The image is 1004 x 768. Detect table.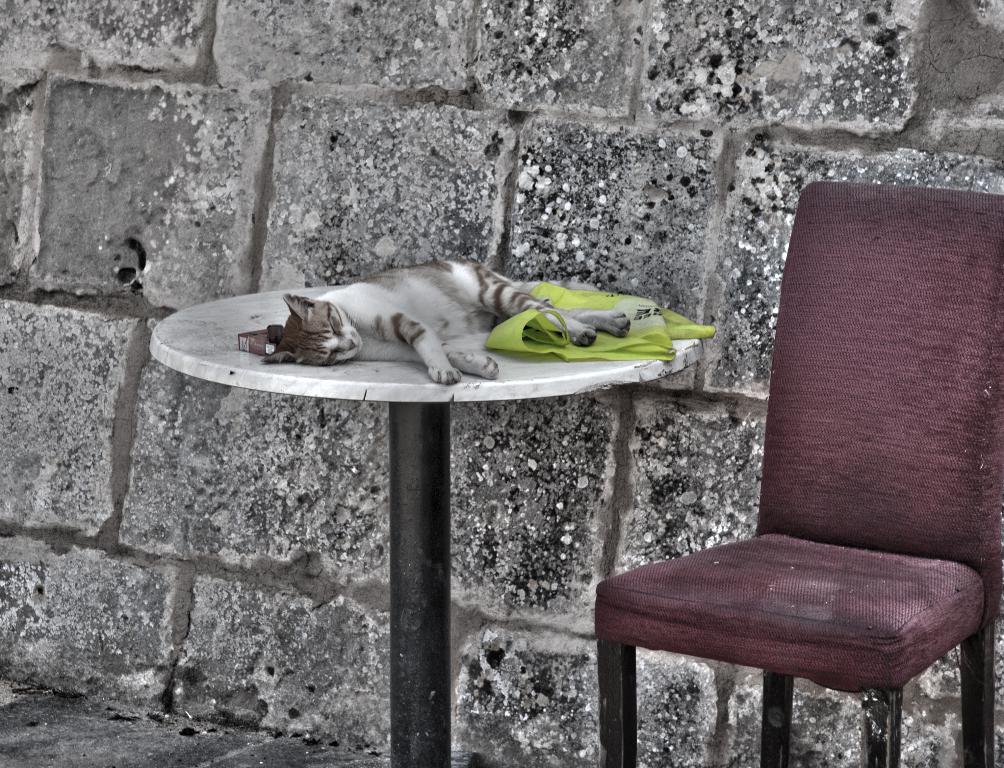
Detection: [x1=120, y1=283, x2=745, y2=619].
